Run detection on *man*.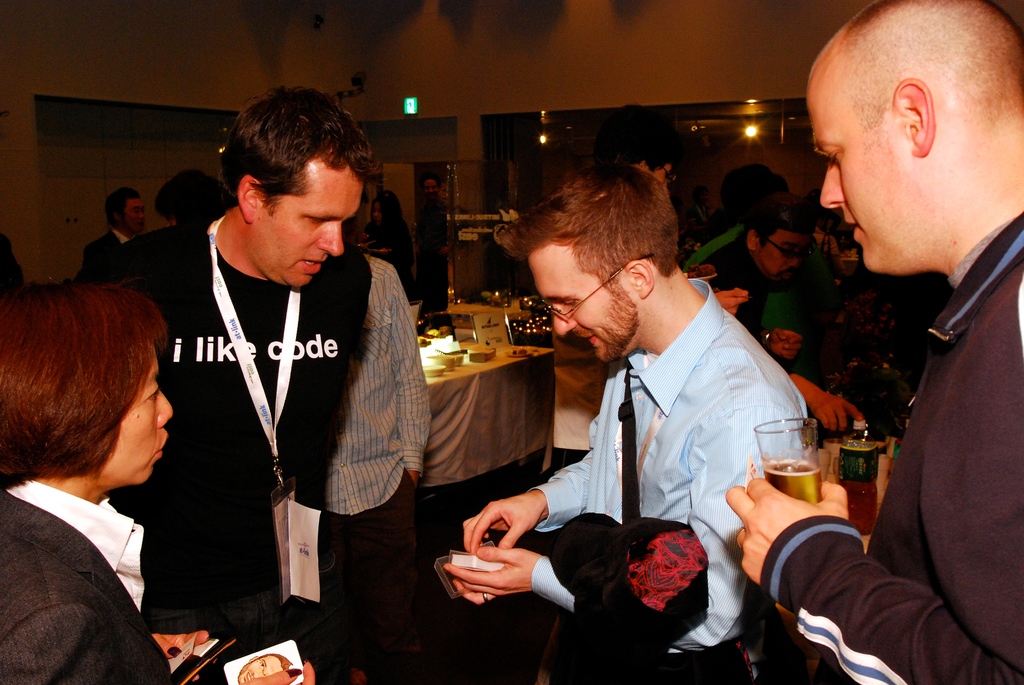
Result: x1=476 y1=180 x2=855 y2=668.
